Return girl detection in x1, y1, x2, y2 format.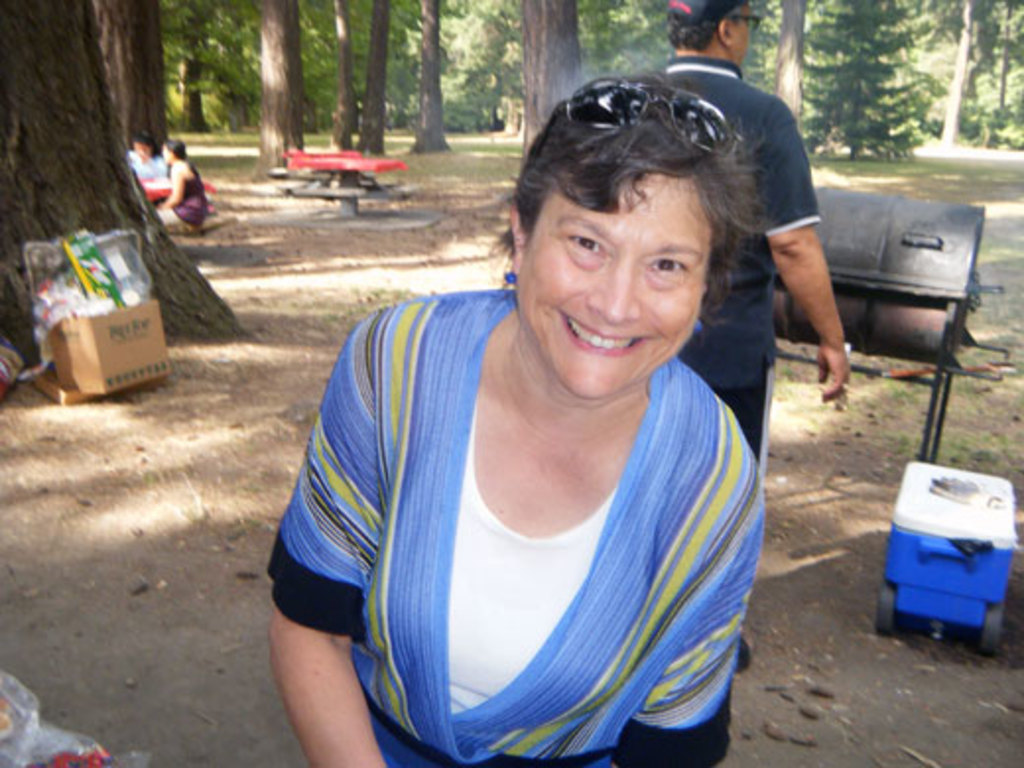
140, 134, 177, 211.
